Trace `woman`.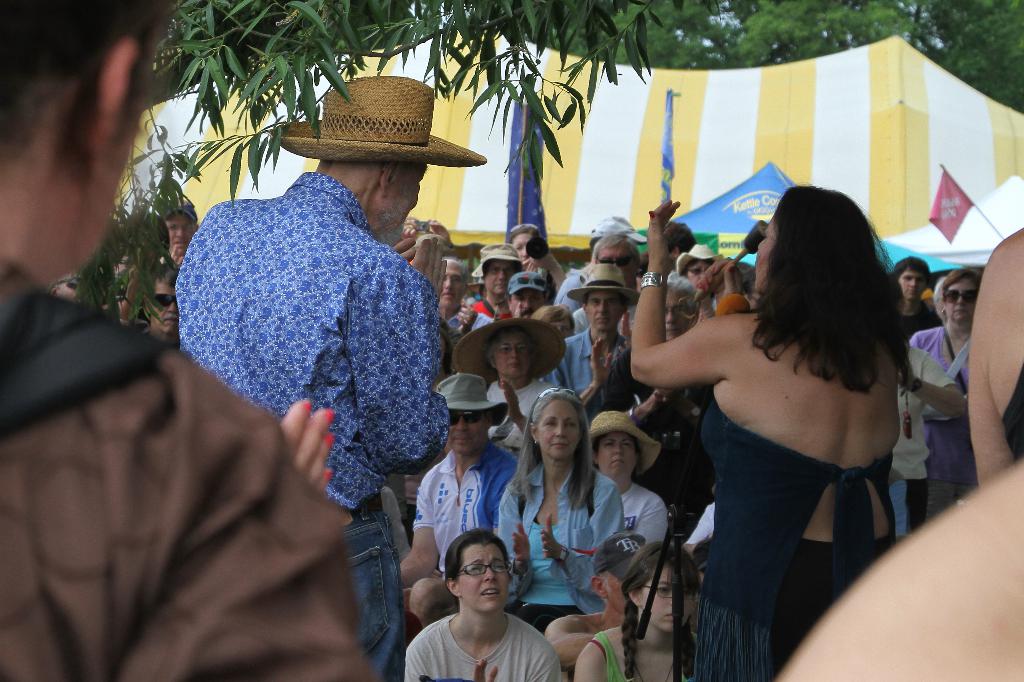
Traced to locate(897, 261, 993, 526).
